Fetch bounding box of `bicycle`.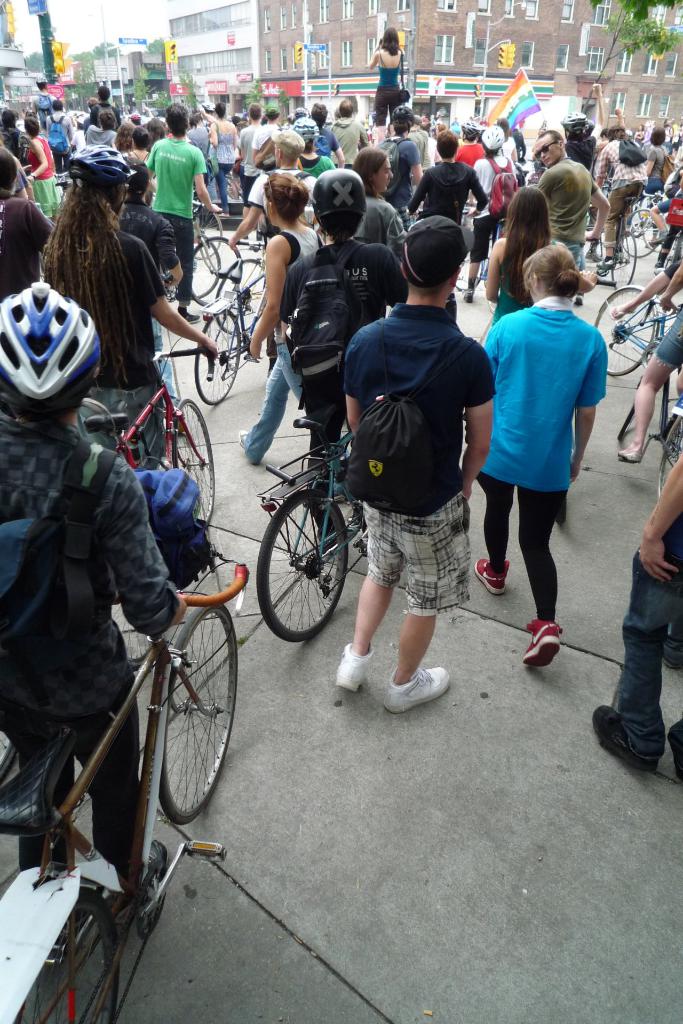
Bbox: locate(0, 561, 244, 1023).
